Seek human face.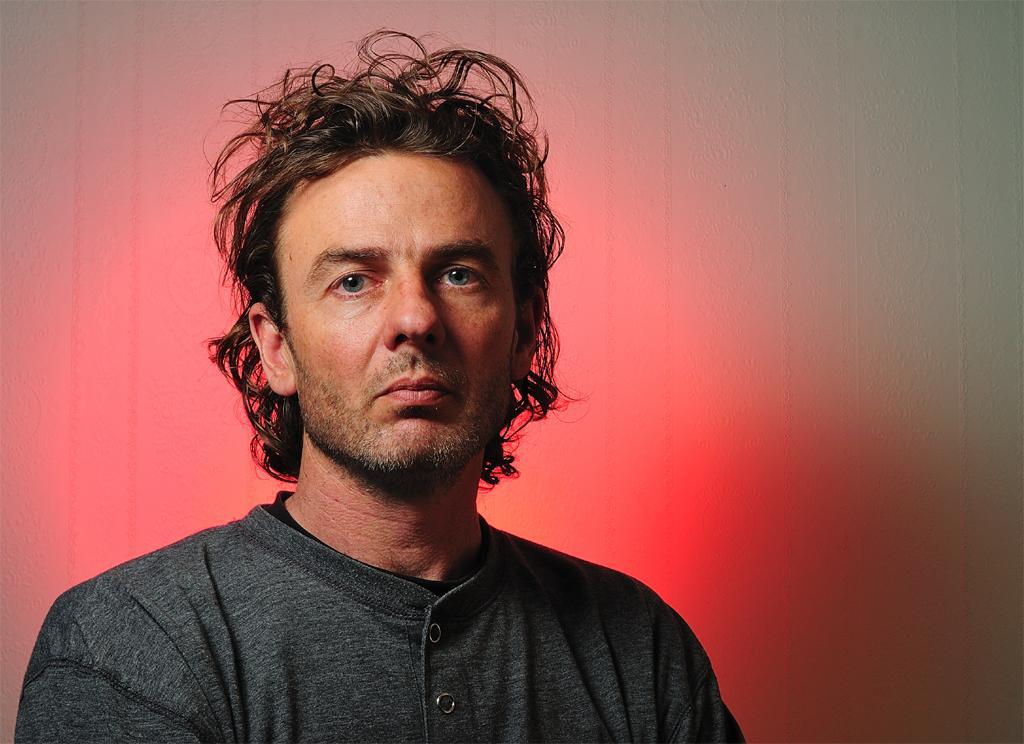
283:148:532:478.
